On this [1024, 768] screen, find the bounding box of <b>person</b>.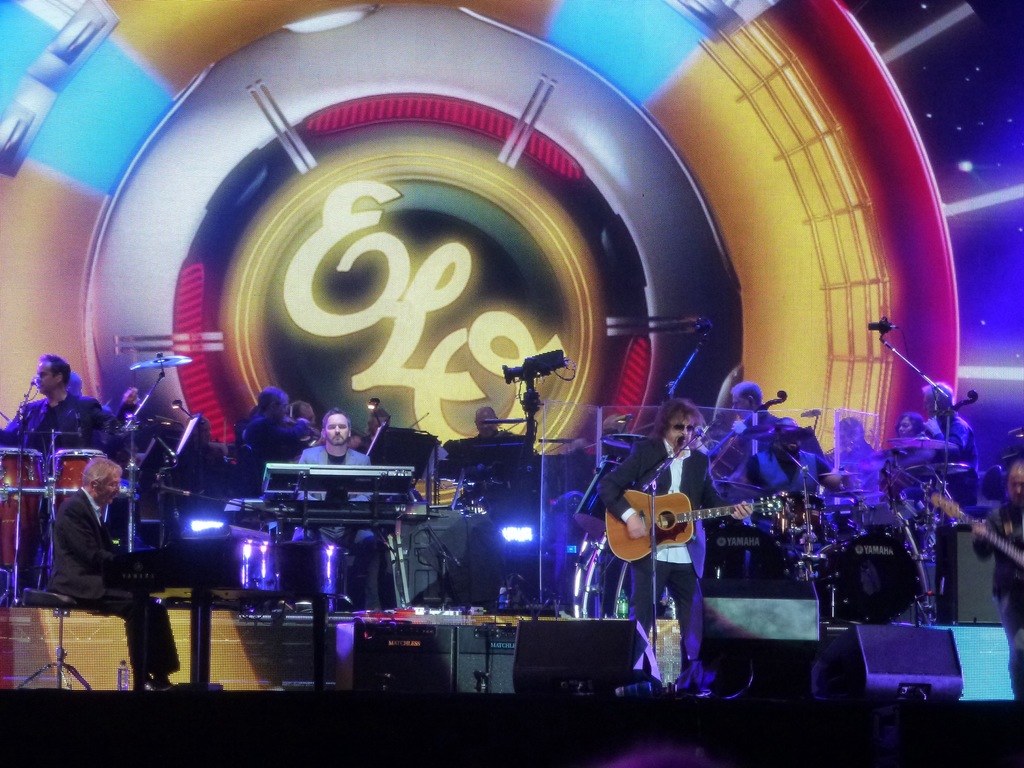
Bounding box: <region>893, 412, 944, 468</region>.
